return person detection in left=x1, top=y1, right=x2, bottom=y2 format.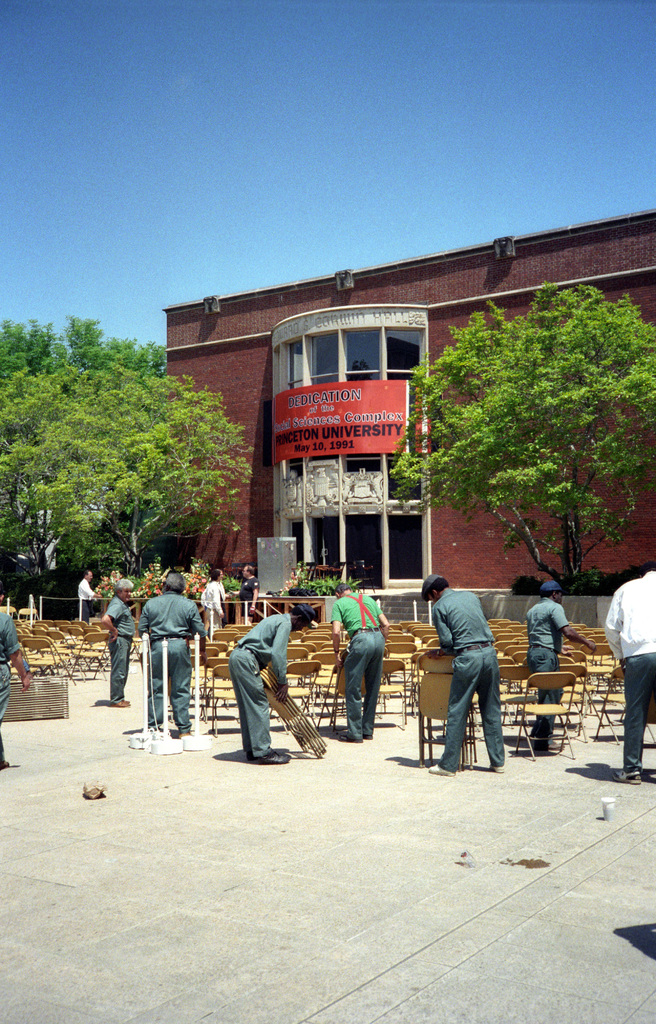
left=229, top=598, right=311, bottom=764.
